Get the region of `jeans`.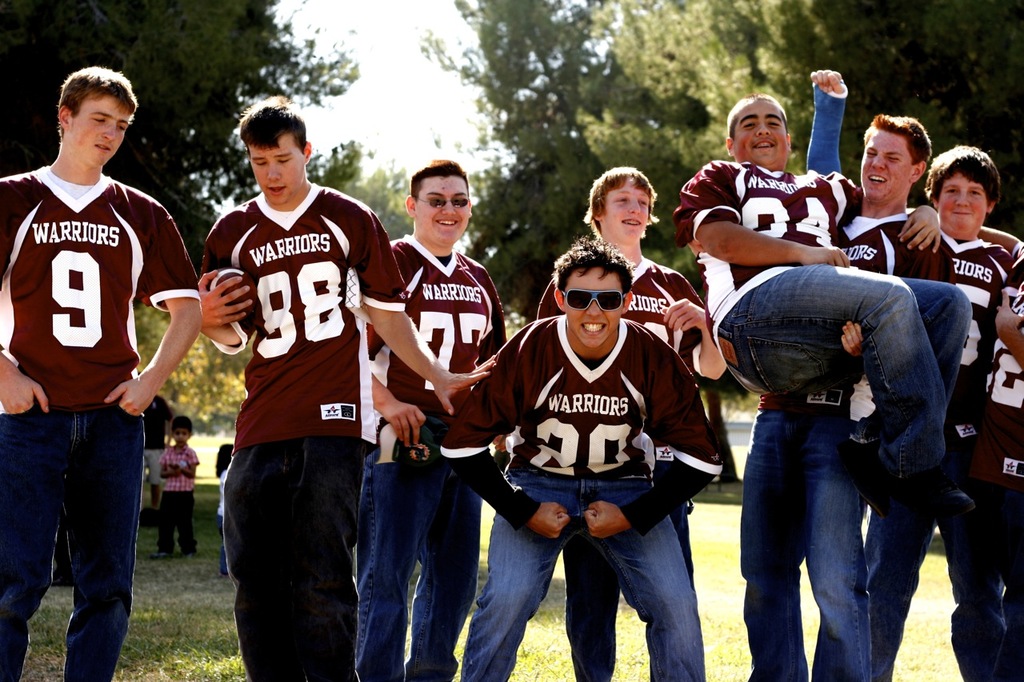
<bbox>146, 489, 199, 552</bbox>.
